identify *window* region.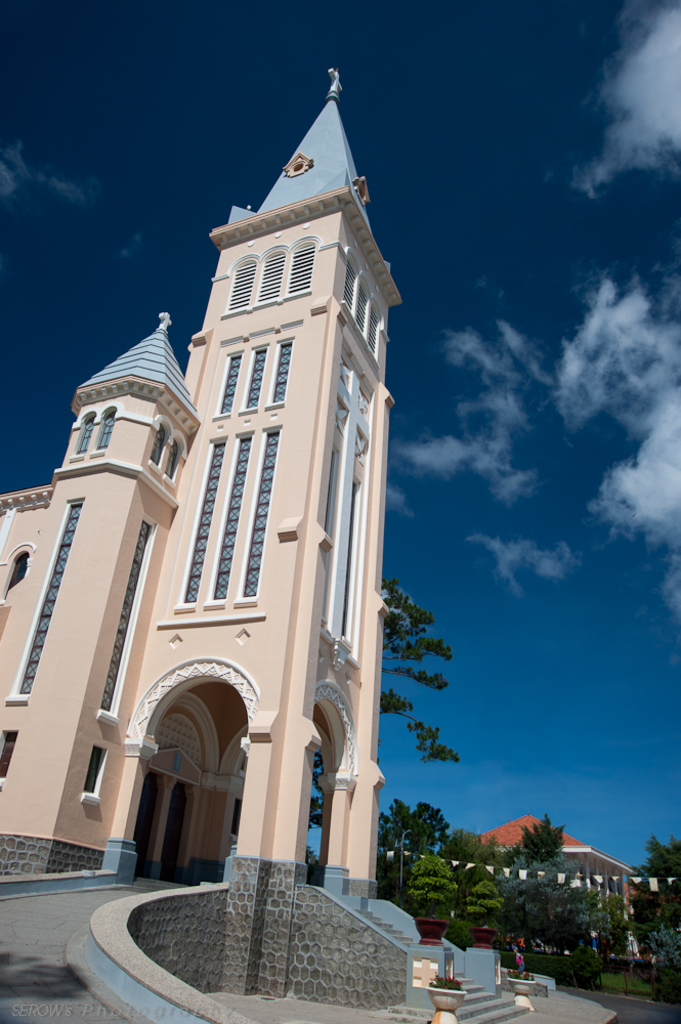
Region: detection(95, 404, 115, 457).
